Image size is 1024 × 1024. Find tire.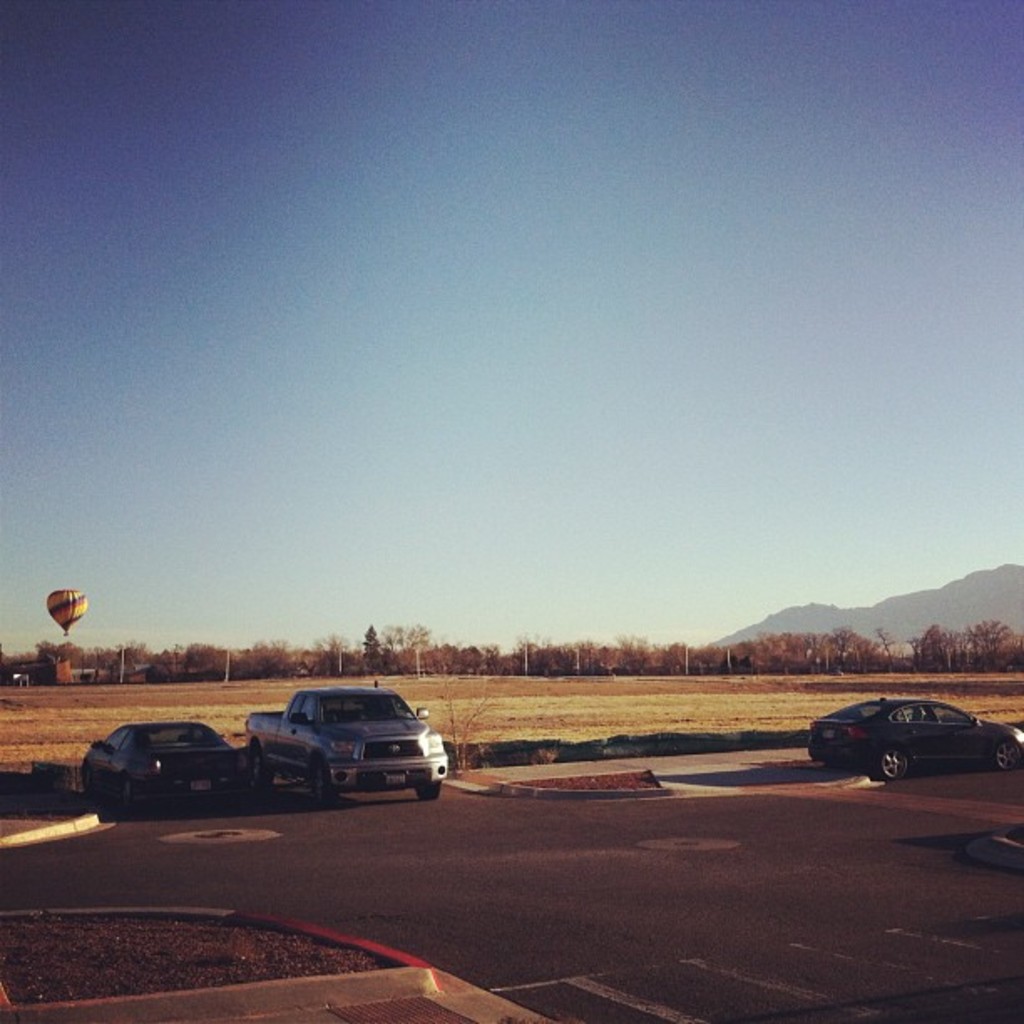
select_region(308, 763, 335, 805).
